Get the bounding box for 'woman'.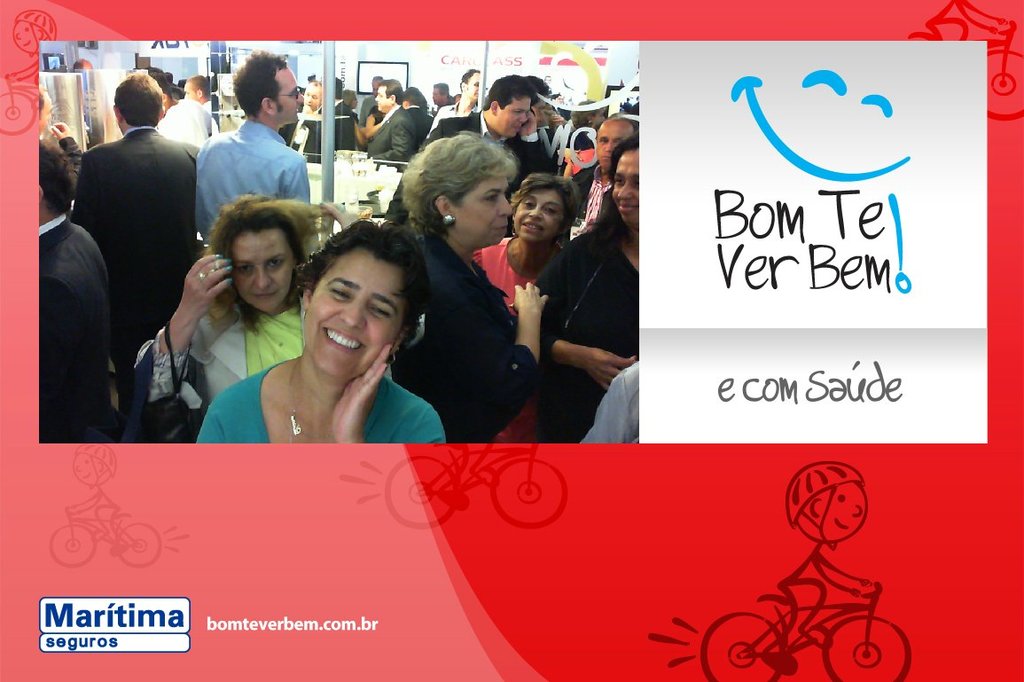
x1=398 y1=130 x2=549 y2=448.
